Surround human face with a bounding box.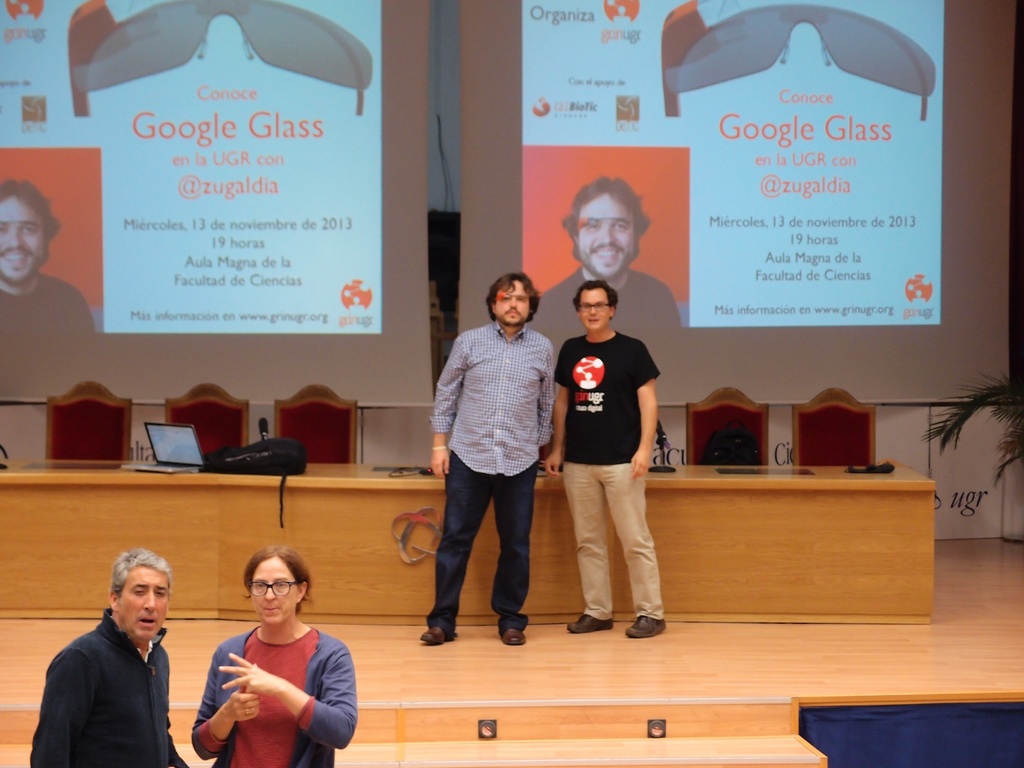
(496,282,531,326).
